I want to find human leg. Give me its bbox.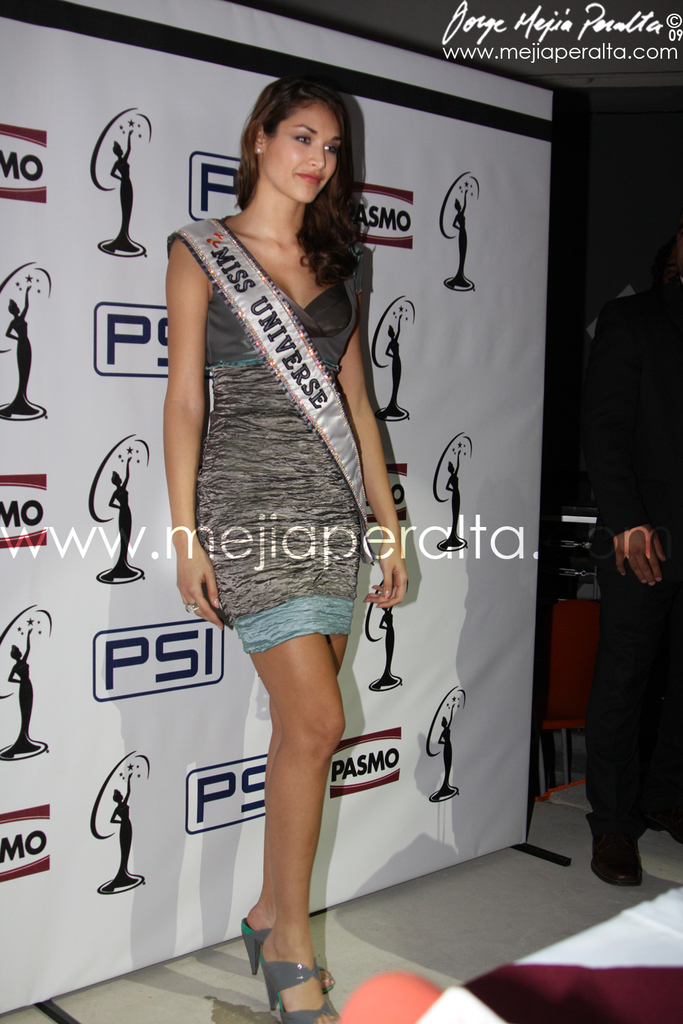
bbox=(591, 513, 669, 889).
